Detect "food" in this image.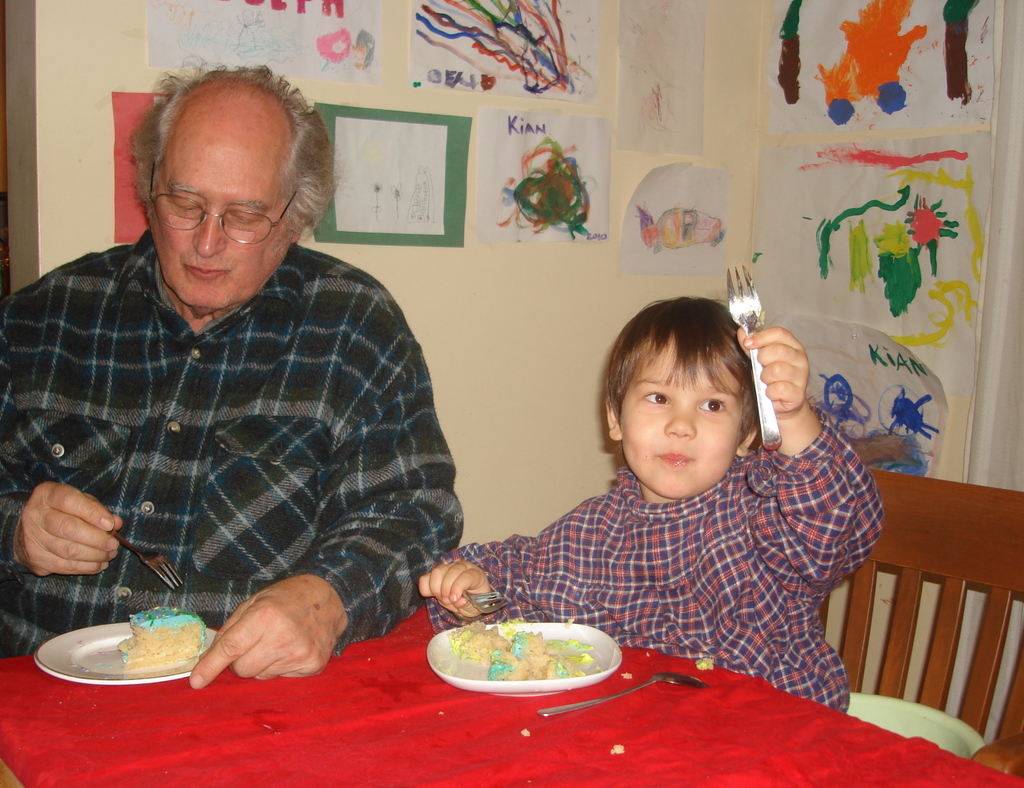
Detection: Rect(109, 603, 213, 678).
